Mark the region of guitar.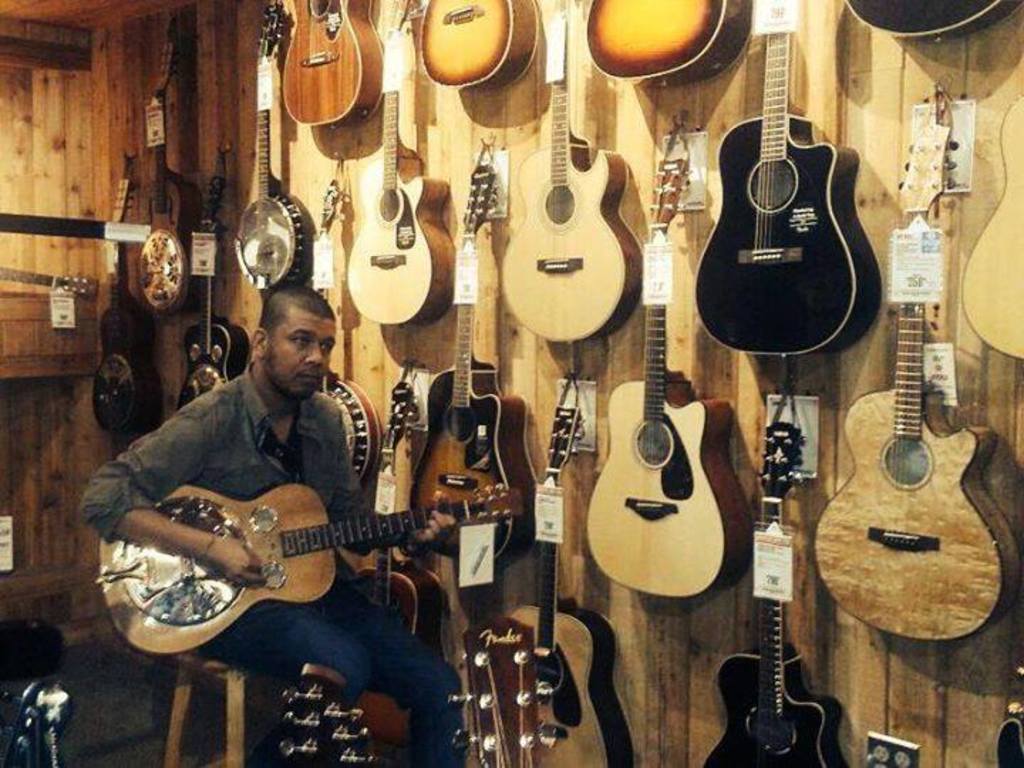
Region: (576, 110, 754, 617).
